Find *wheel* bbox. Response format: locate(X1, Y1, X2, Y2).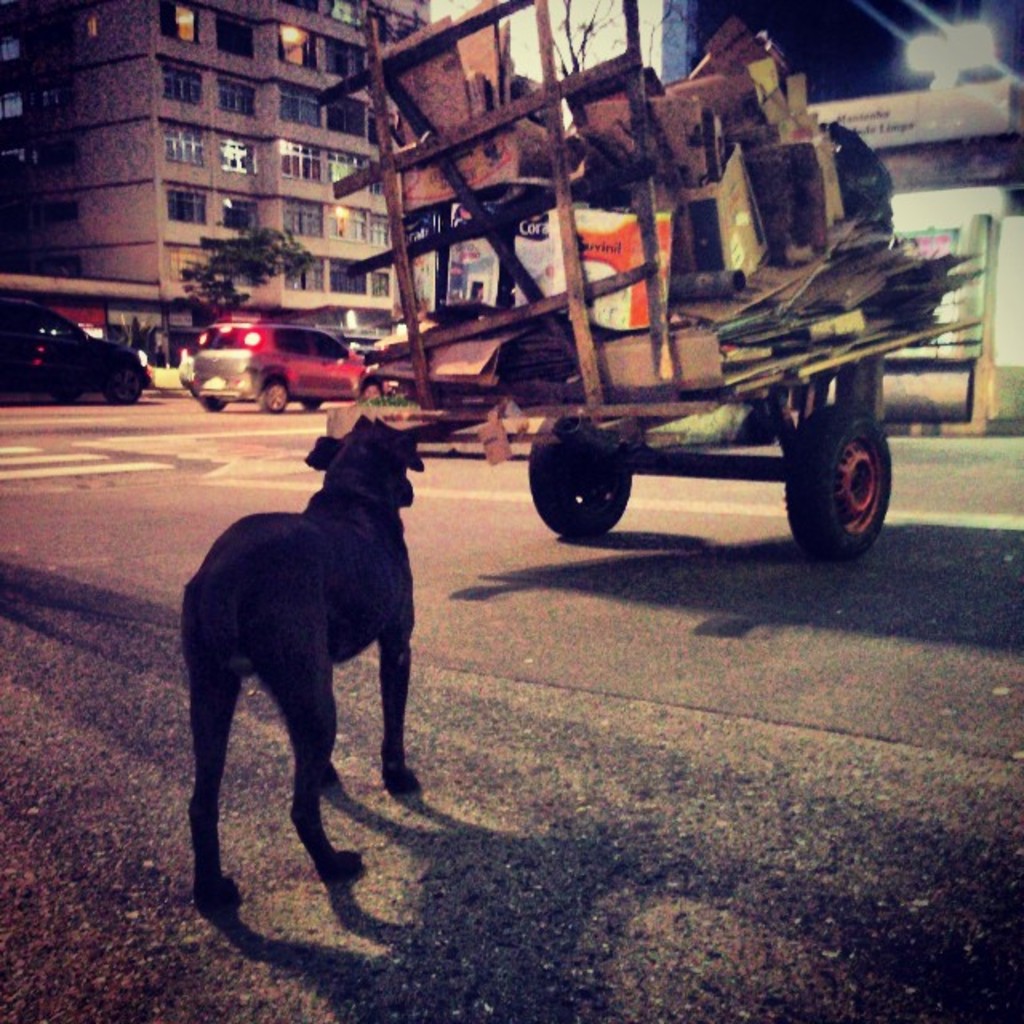
locate(259, 374, 288, 410).
